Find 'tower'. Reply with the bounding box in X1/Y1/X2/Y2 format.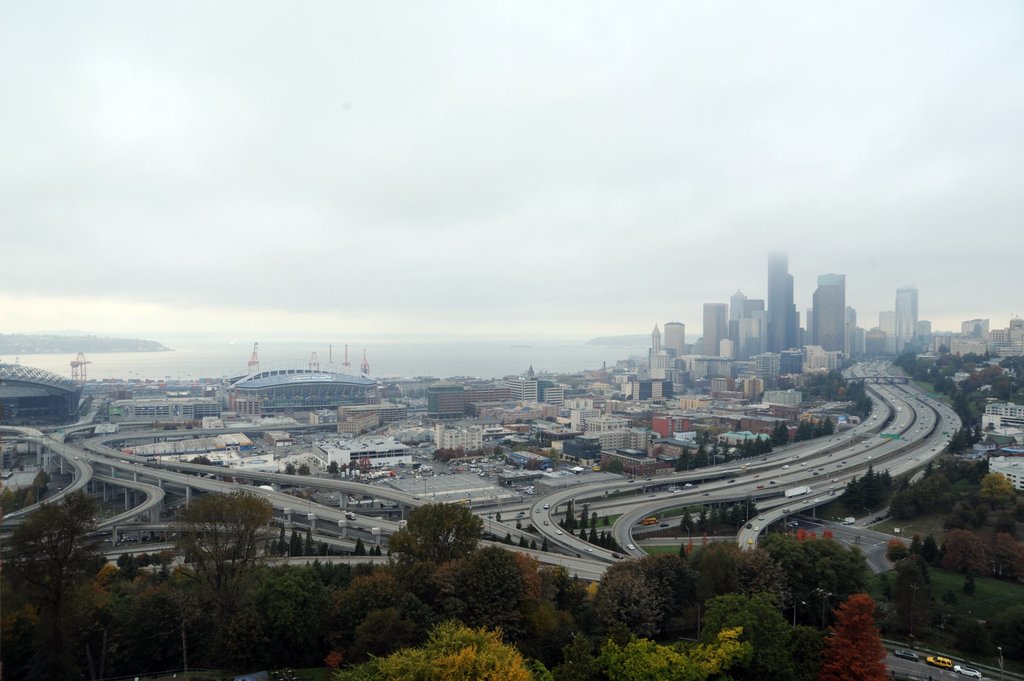
727/289/746/333.
